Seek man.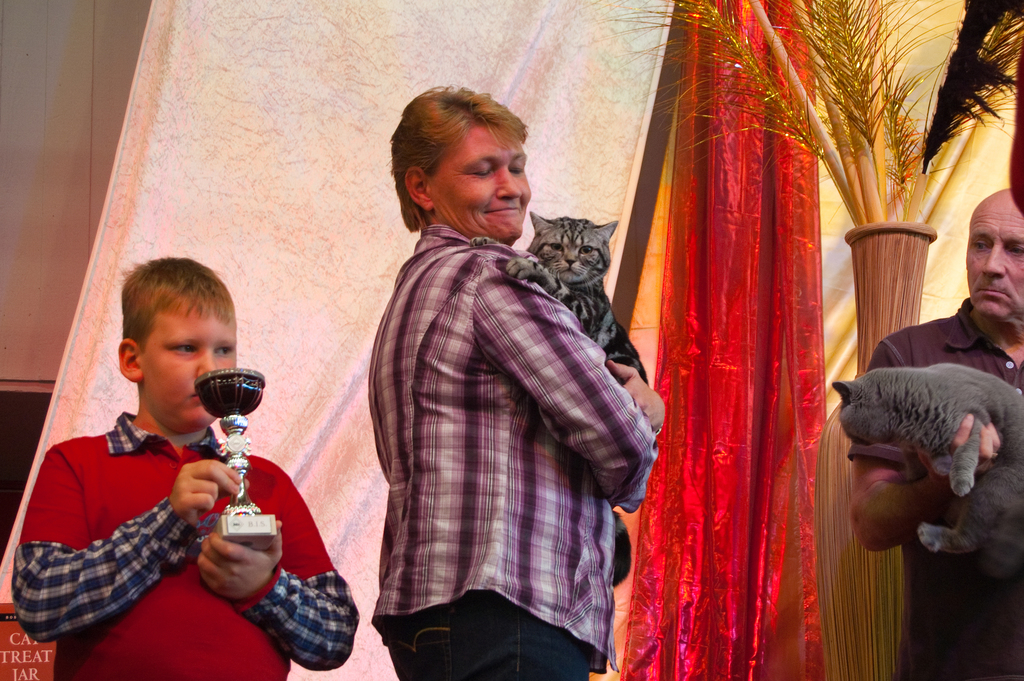
<bbox>847, 181, 1023, 679</bbox>.
